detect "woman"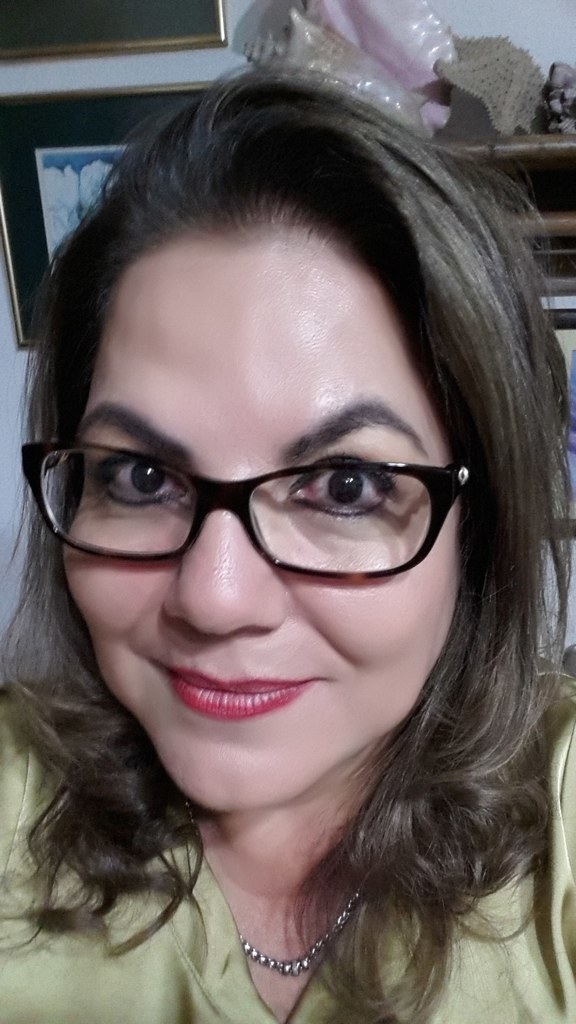
<region>0, 26, 575, 1023</region>
